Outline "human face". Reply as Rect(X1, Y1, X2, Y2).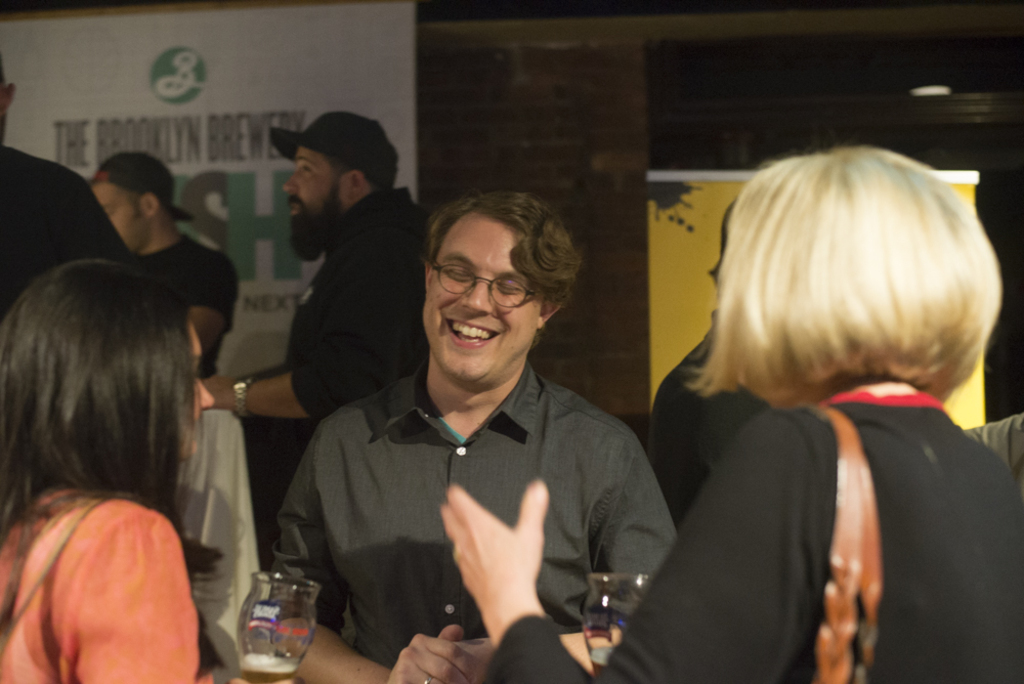
Rect(423, 213, 545, 379).
